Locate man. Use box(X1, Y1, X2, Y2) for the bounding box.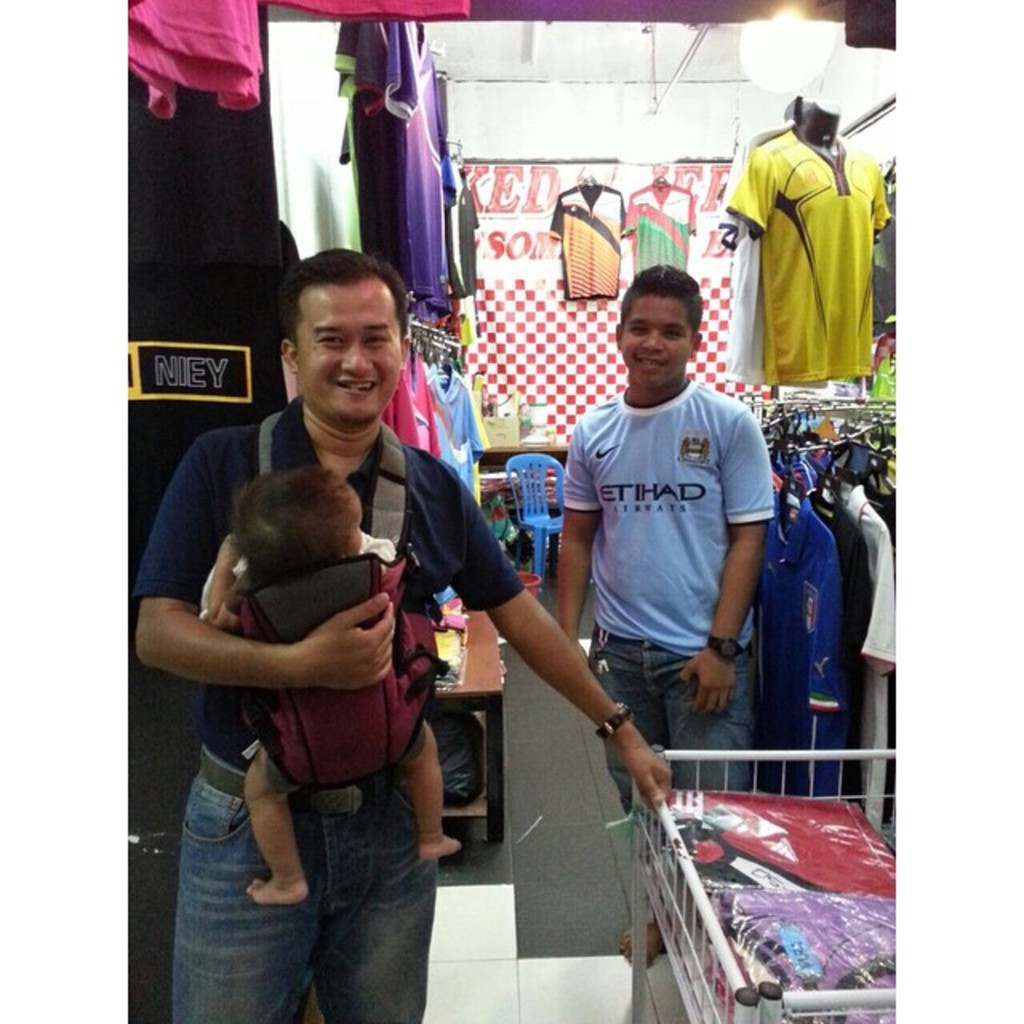
box(138, 246, 670, 1022).
